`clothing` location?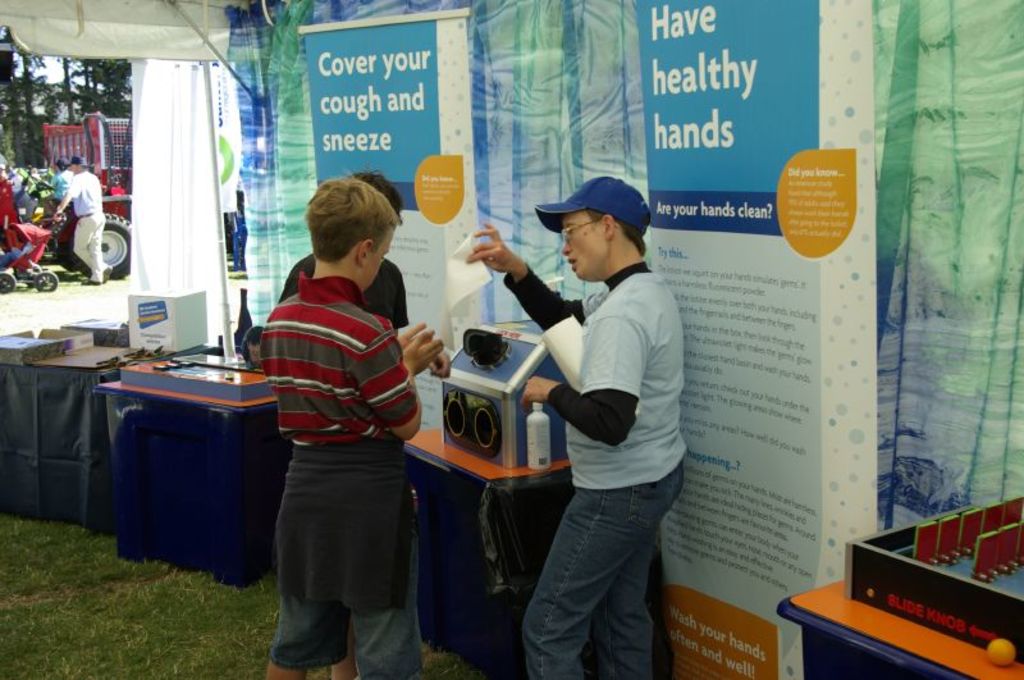
{"x1": 72, "y1": 166, "x2": 109, "y2": 280}
